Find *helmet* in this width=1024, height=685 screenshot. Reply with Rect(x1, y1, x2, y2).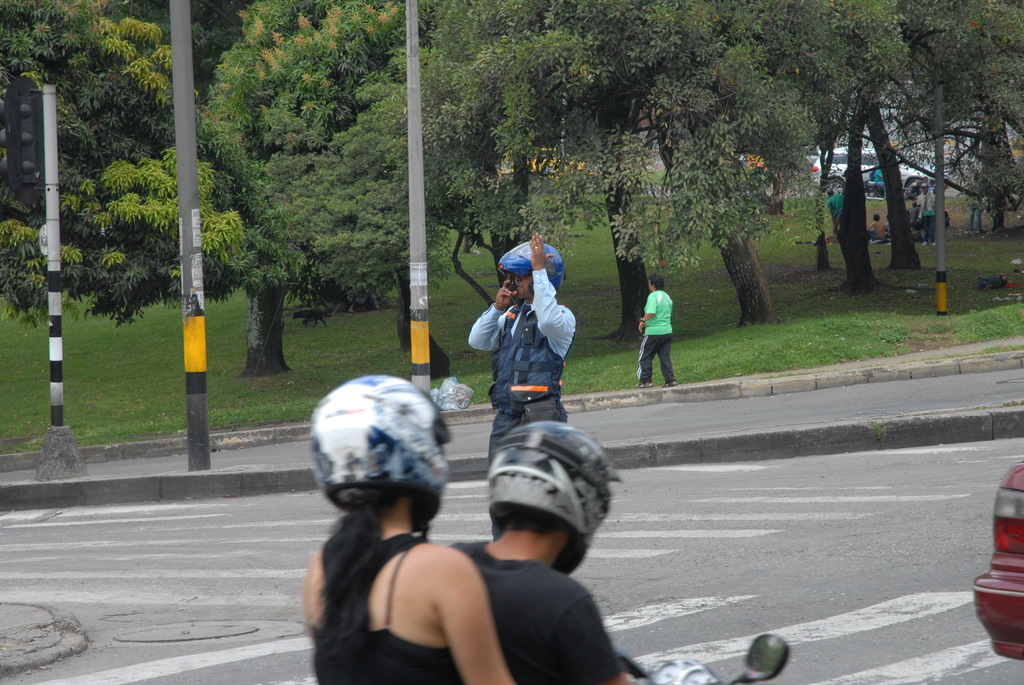
Rect(482, 436, 611, 581).
